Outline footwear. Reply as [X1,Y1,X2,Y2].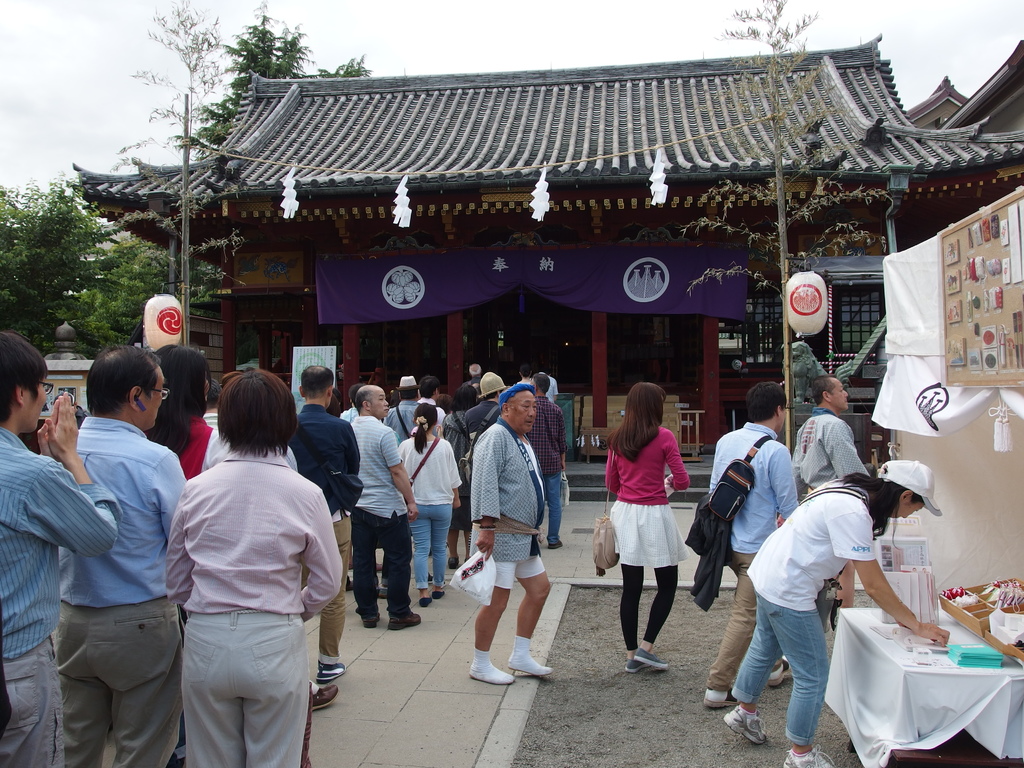
[418,596,433,609].
